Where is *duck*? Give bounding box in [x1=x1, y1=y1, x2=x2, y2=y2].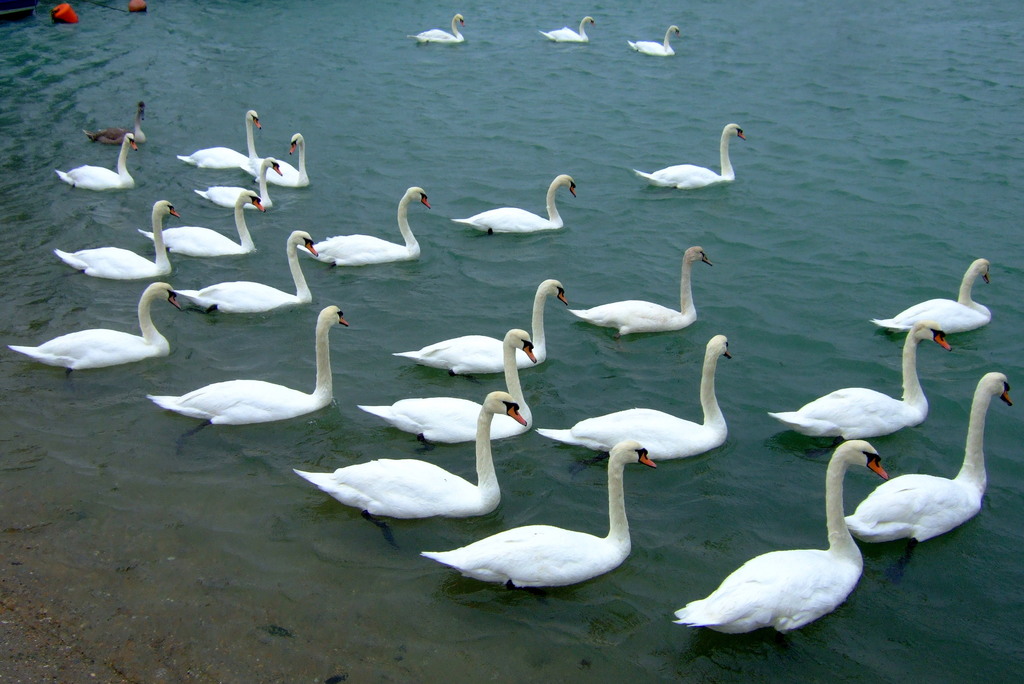
[x1=349, y1=329, x2=536, y2=437].
